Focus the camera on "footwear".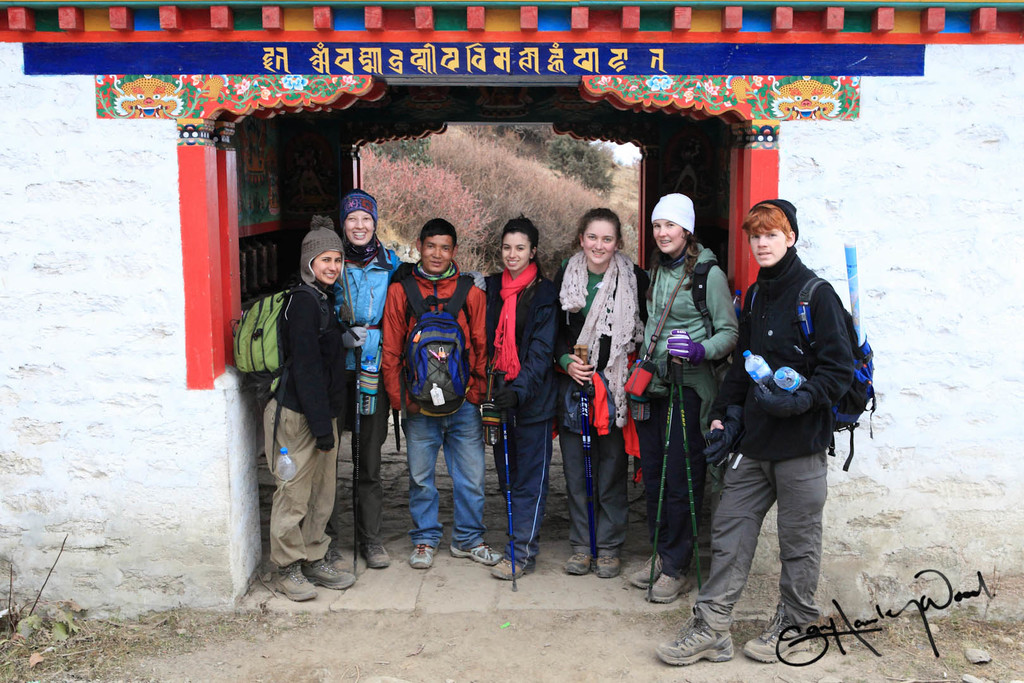
Focus region: 741:611:808:664.
